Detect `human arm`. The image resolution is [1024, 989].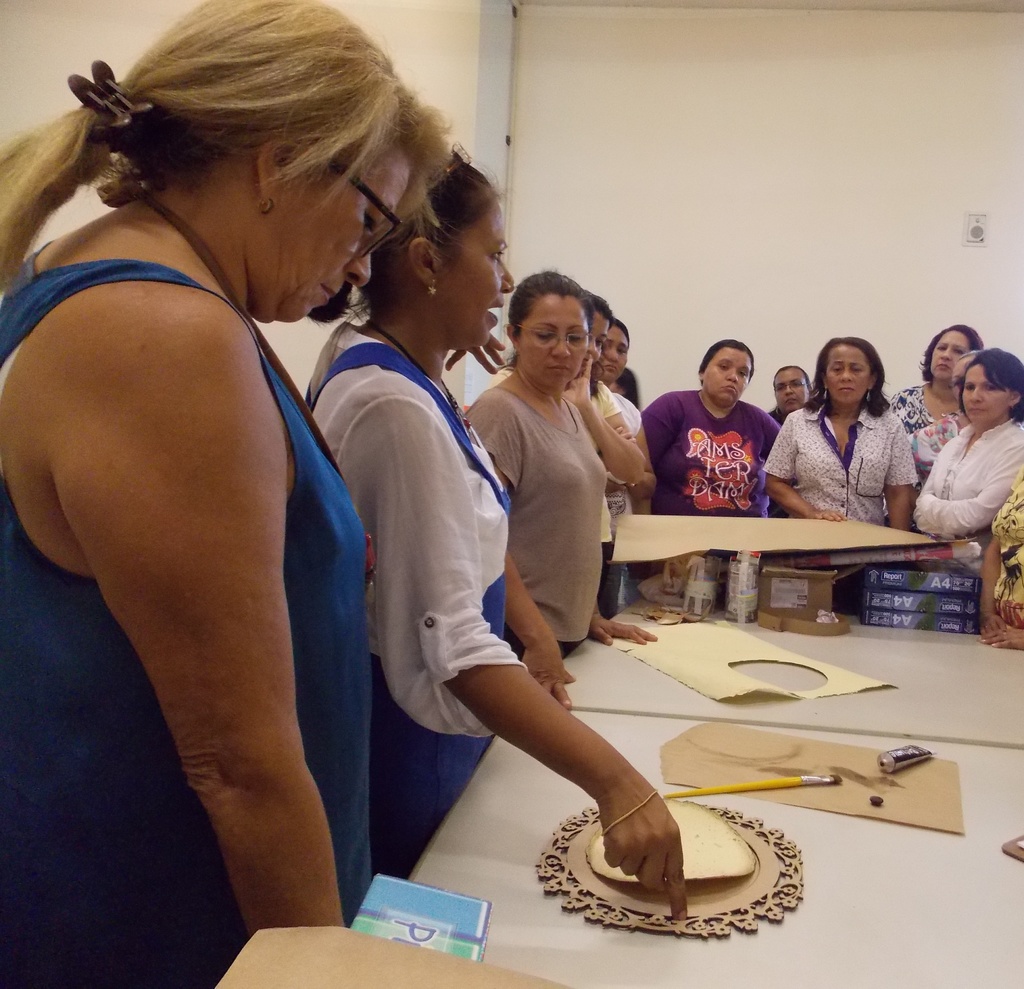
<region>755, 400, 781, 495</region>.
